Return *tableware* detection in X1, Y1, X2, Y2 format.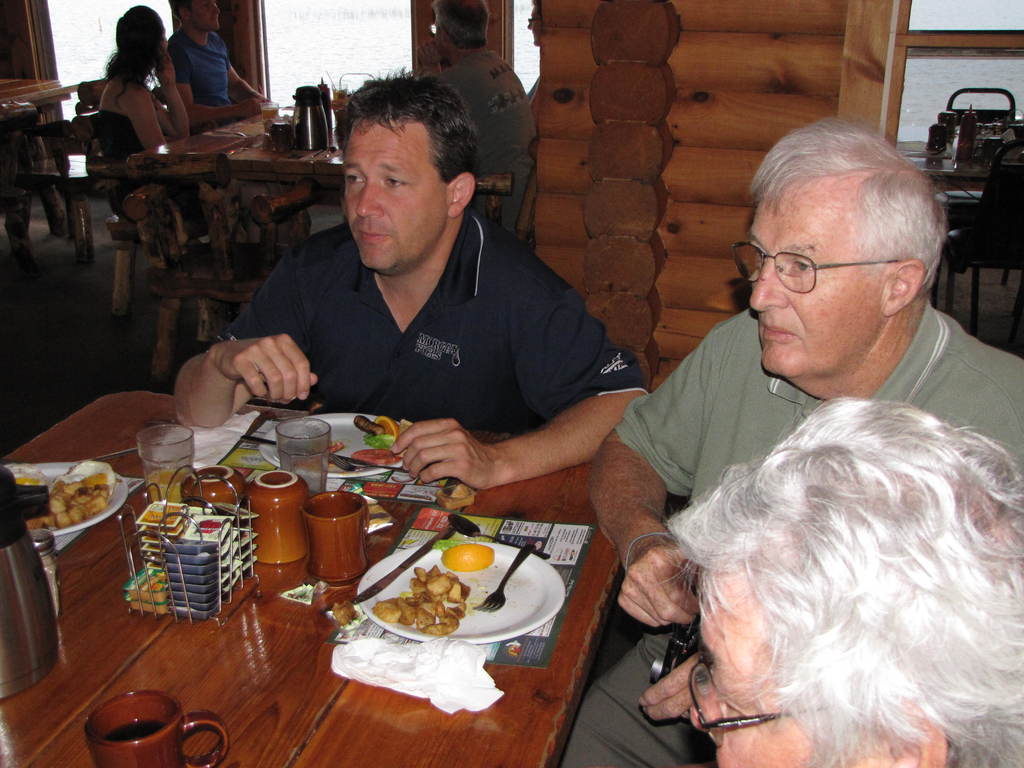
177, 460, 250, 513.
